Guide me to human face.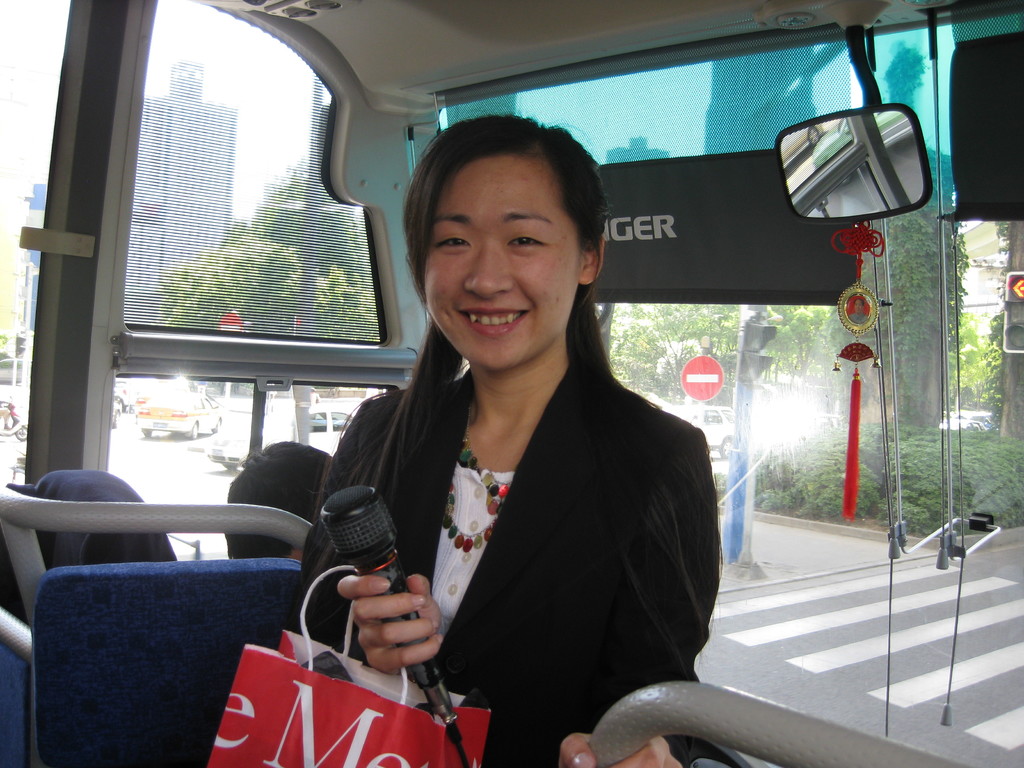
Guidance: bbox=[419, 147, 579, 371].
